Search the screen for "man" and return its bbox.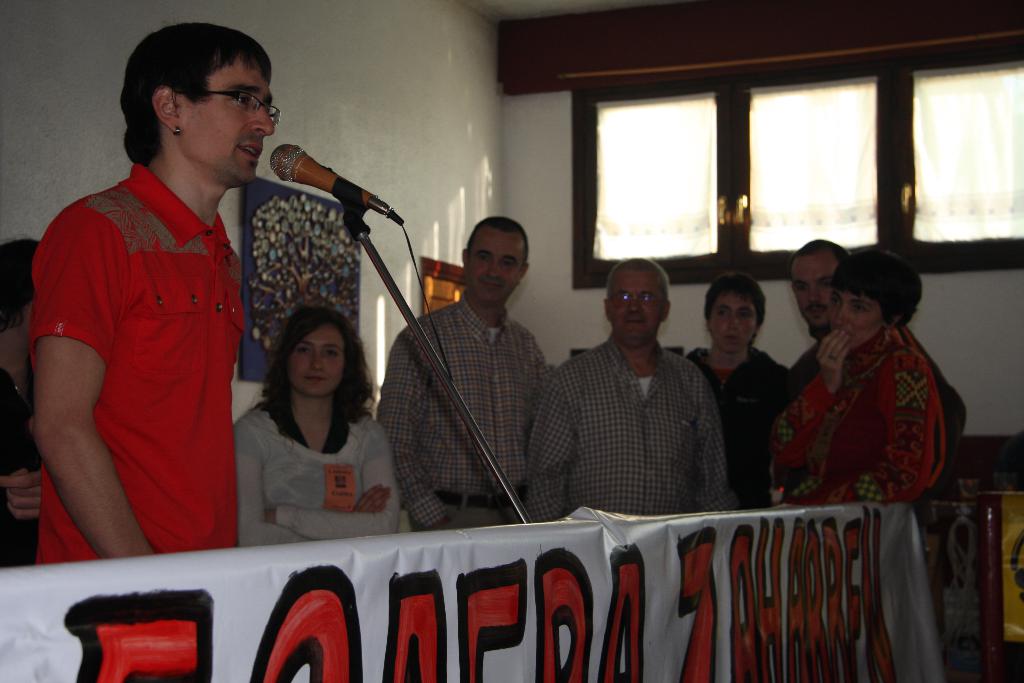
Found: left=694, top=268, right=800, bottom=509.
